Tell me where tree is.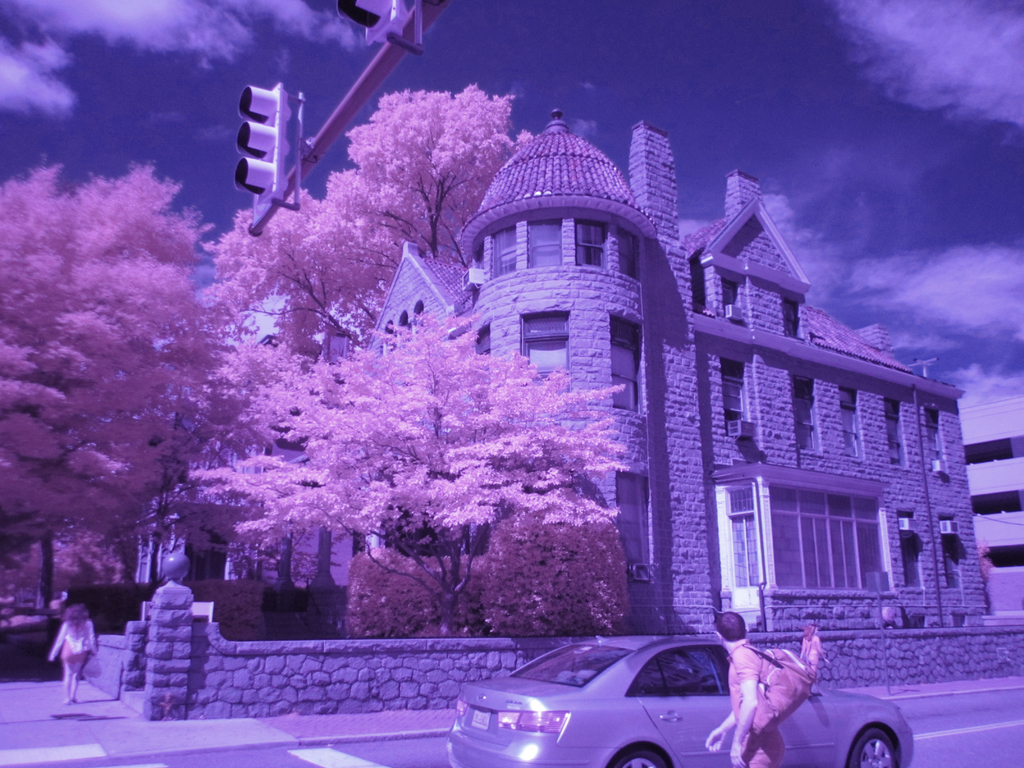
tree is at <region>0, 152, 238, 618</region>.
